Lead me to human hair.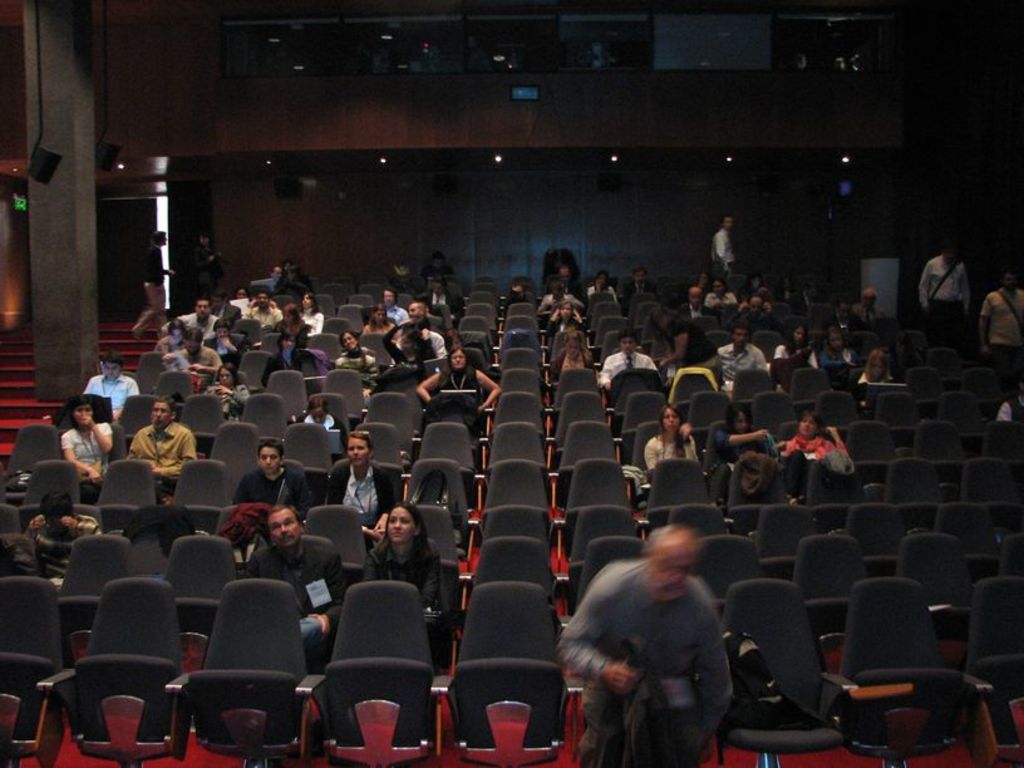
Lead to detection(428, 272, 452, 297).
